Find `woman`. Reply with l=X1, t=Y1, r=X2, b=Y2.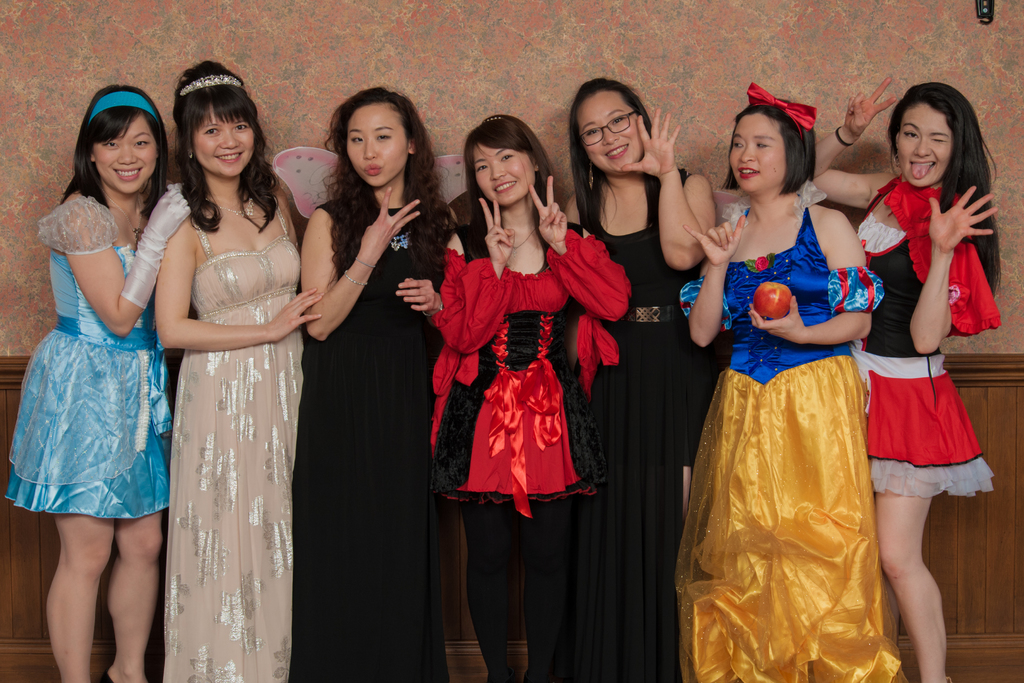
l=803, t=81, r=1002, b=682.
